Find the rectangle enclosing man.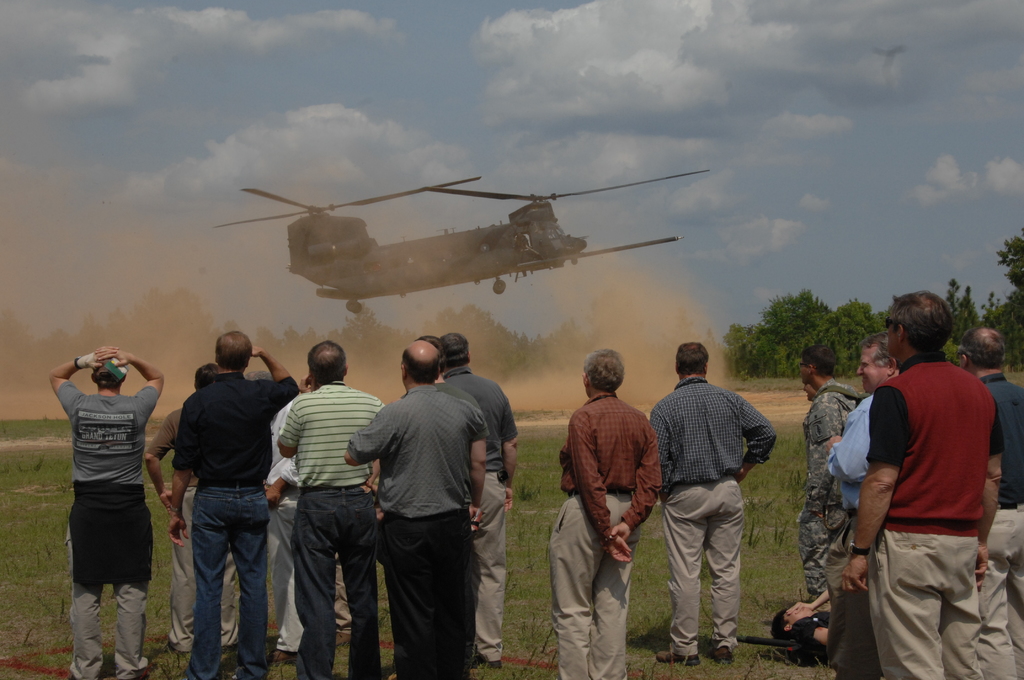
(left=825, top=338, right=909, bottom=679).
